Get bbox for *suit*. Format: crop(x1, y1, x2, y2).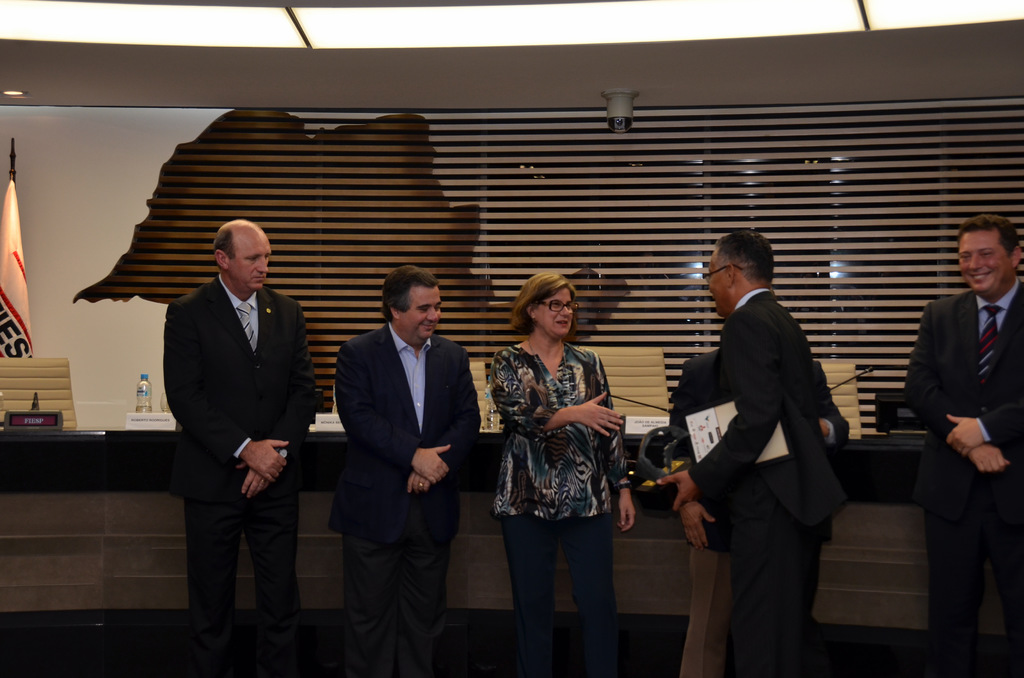
crop(681, 289, 845, 677).
